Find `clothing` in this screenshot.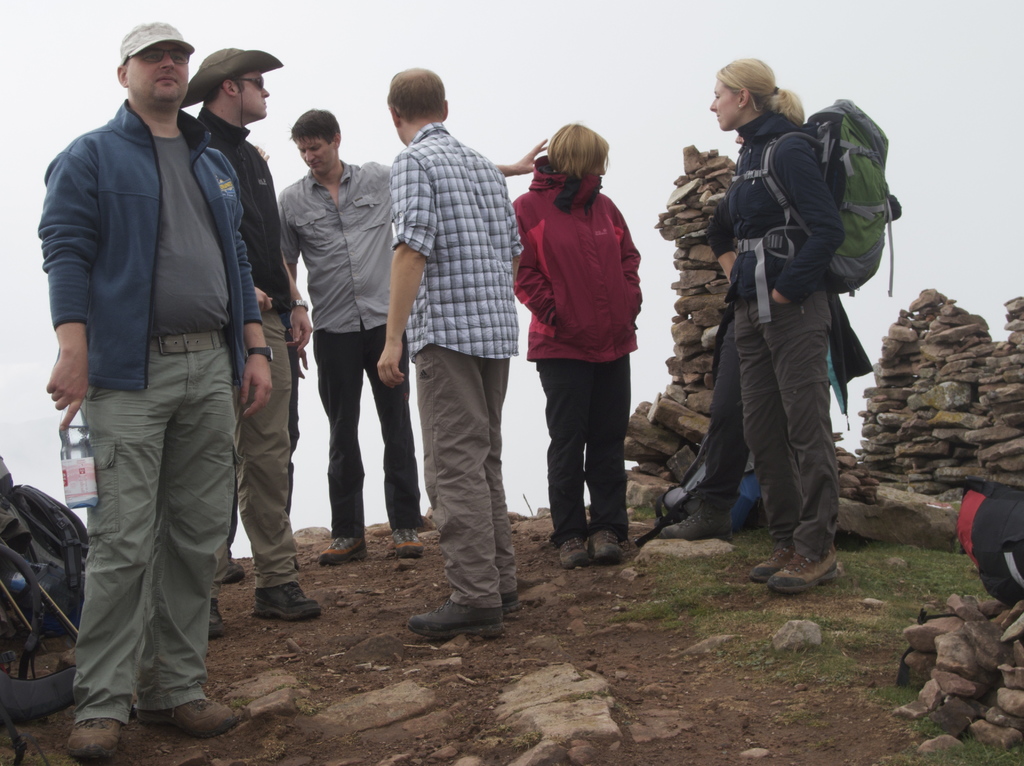
The bounding box for `clothing` is detection(387, 119, 528, 617).
